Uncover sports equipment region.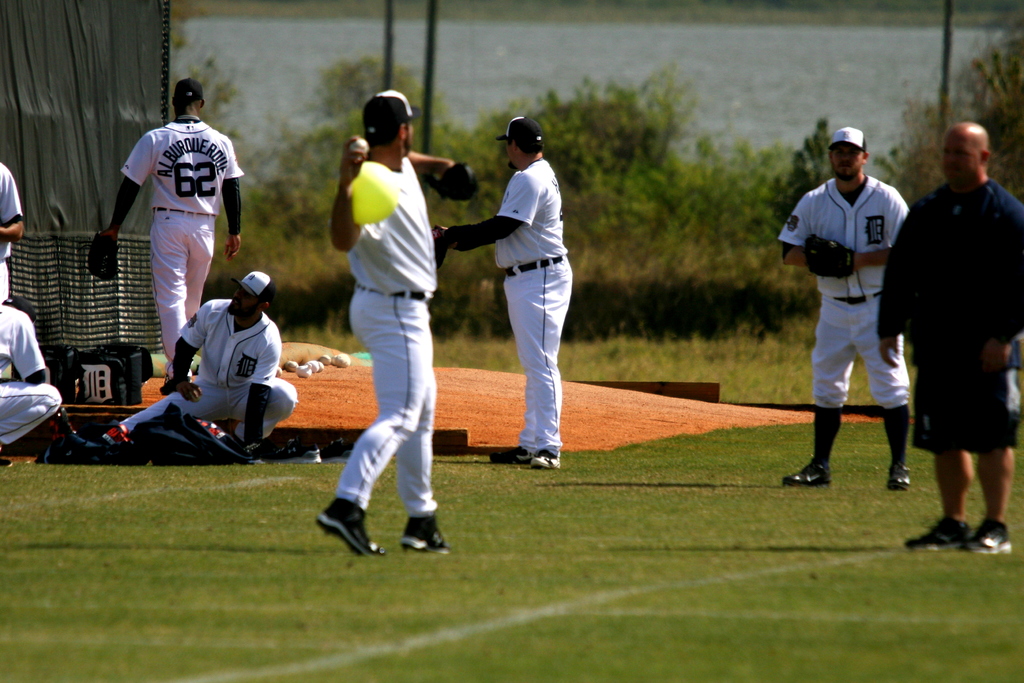
Uncovered: bbox=[315, 500, 388, 554].
